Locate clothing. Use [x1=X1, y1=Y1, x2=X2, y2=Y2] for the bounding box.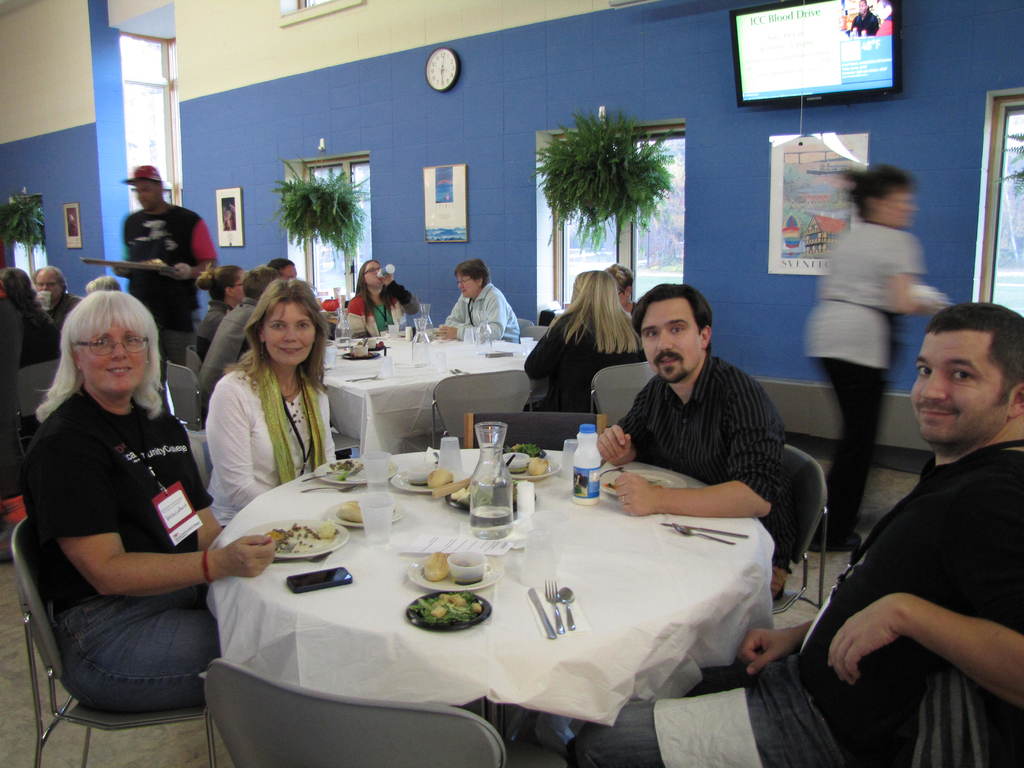
[x1=199, y1=296, x2=239, y2=357].
